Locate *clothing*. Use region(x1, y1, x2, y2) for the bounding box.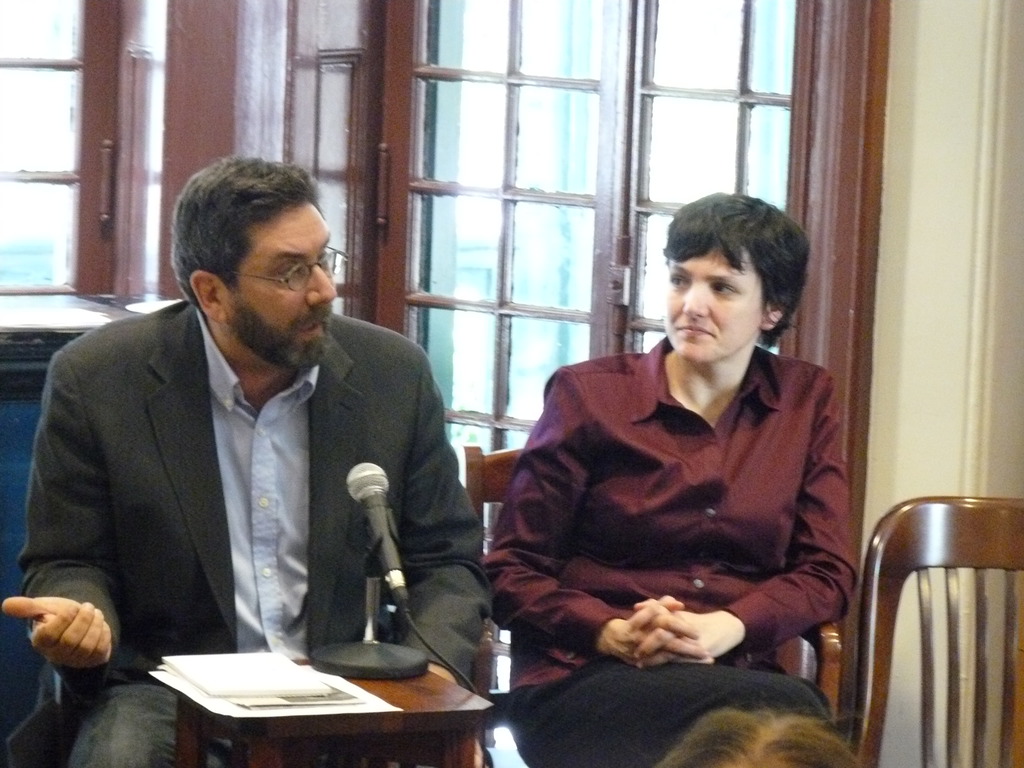
region(497, 294, 868, 716).
